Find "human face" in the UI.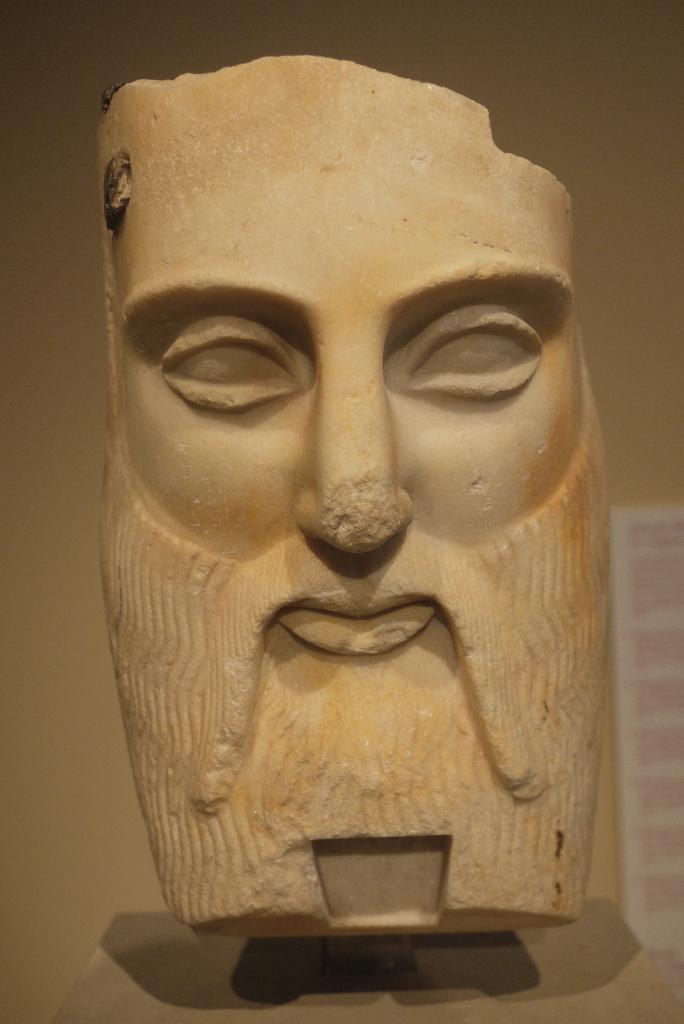
UI element at (98,59,598,748).
